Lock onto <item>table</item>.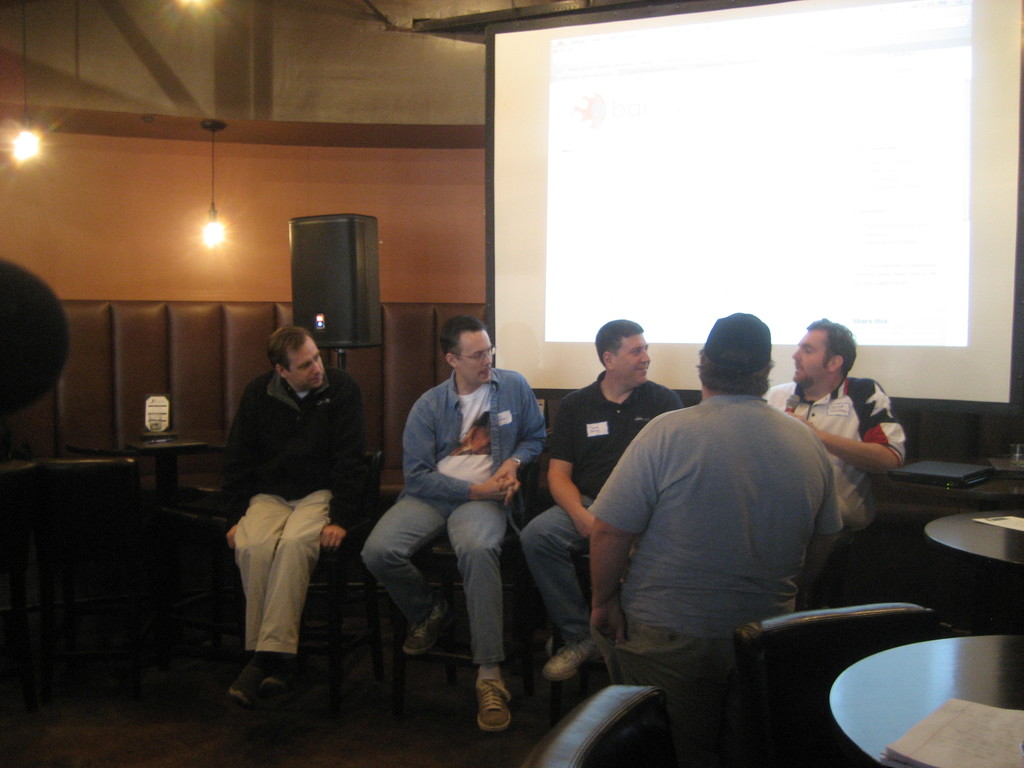
Locked: pyautogui.locateOnScreen(922, 500, 1023, 582).
